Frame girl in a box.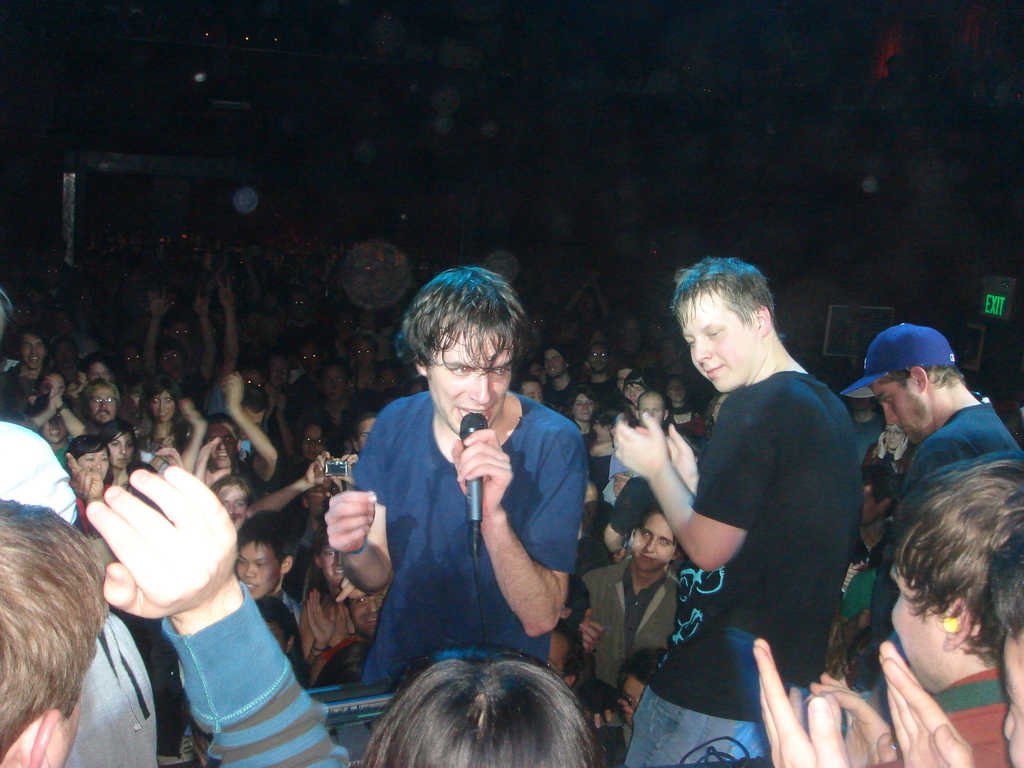
[137,383,182,458].
